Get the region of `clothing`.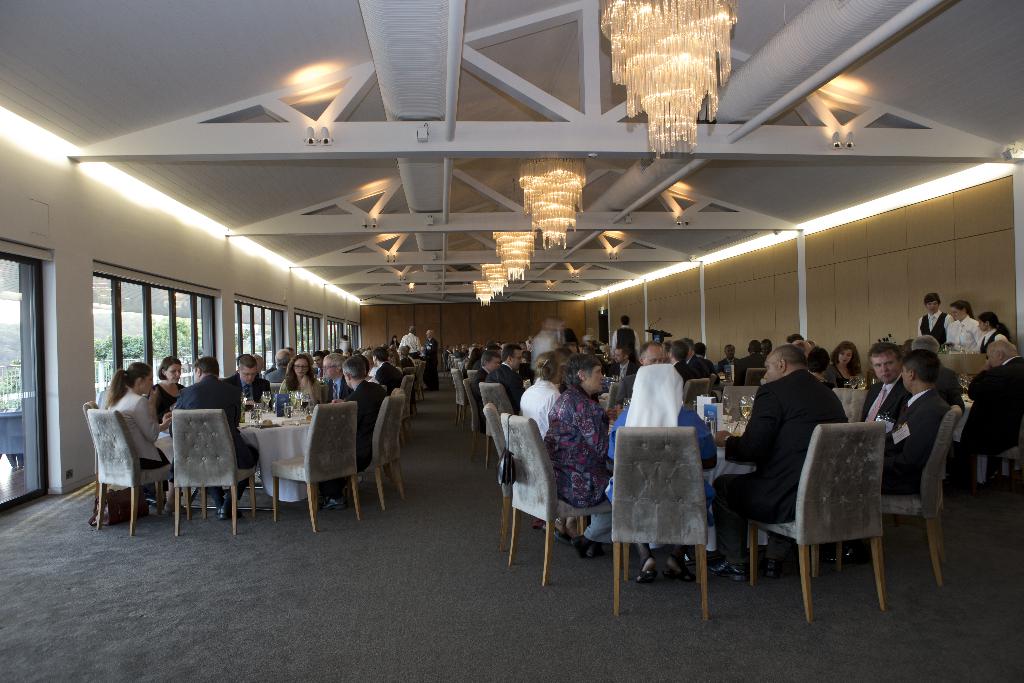
detection(373, 360, 402, 395).
